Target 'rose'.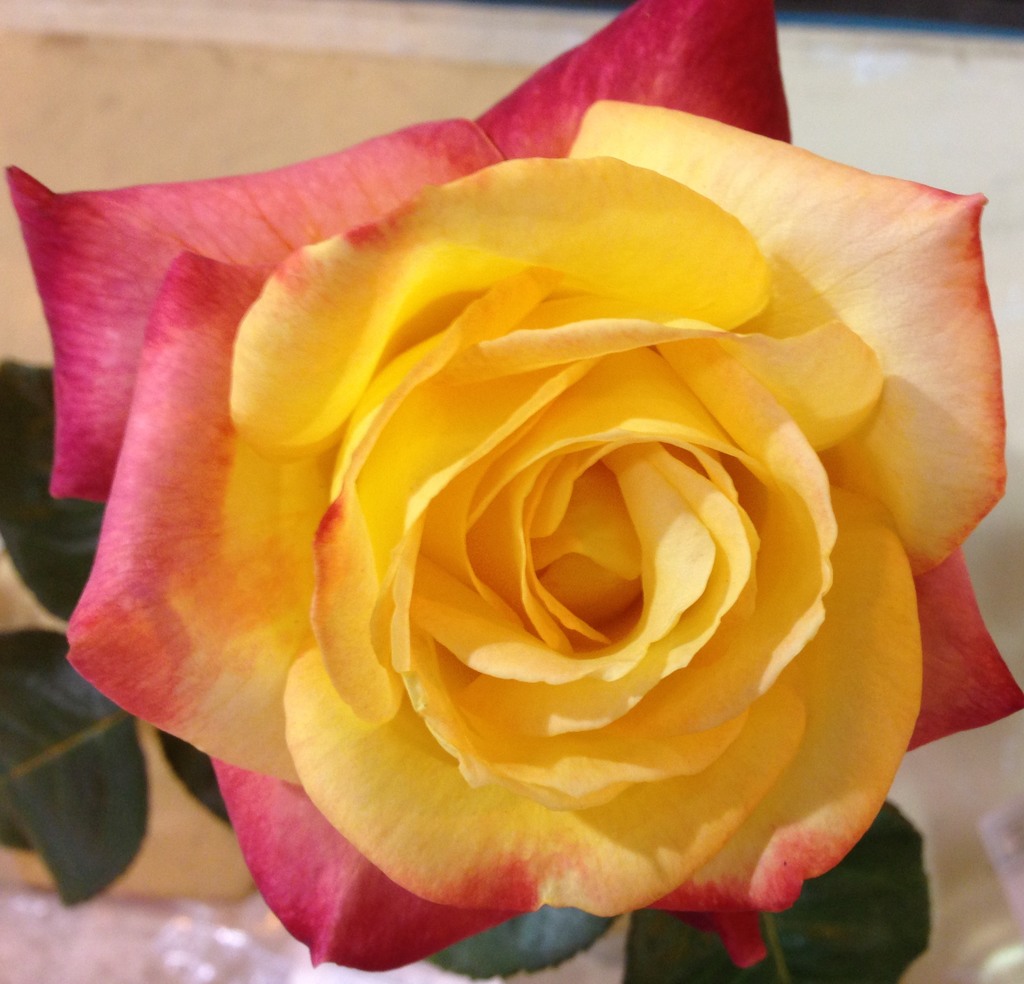
Target region: 5, 0, 1023, 975.
